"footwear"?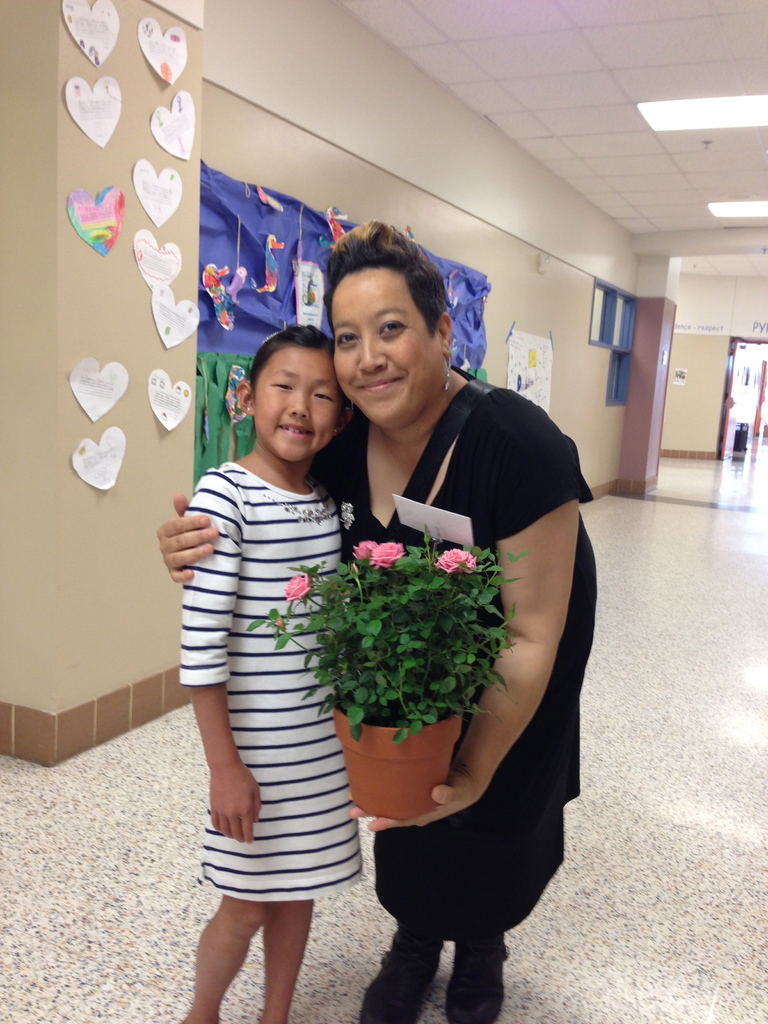
441 951 509 1023
